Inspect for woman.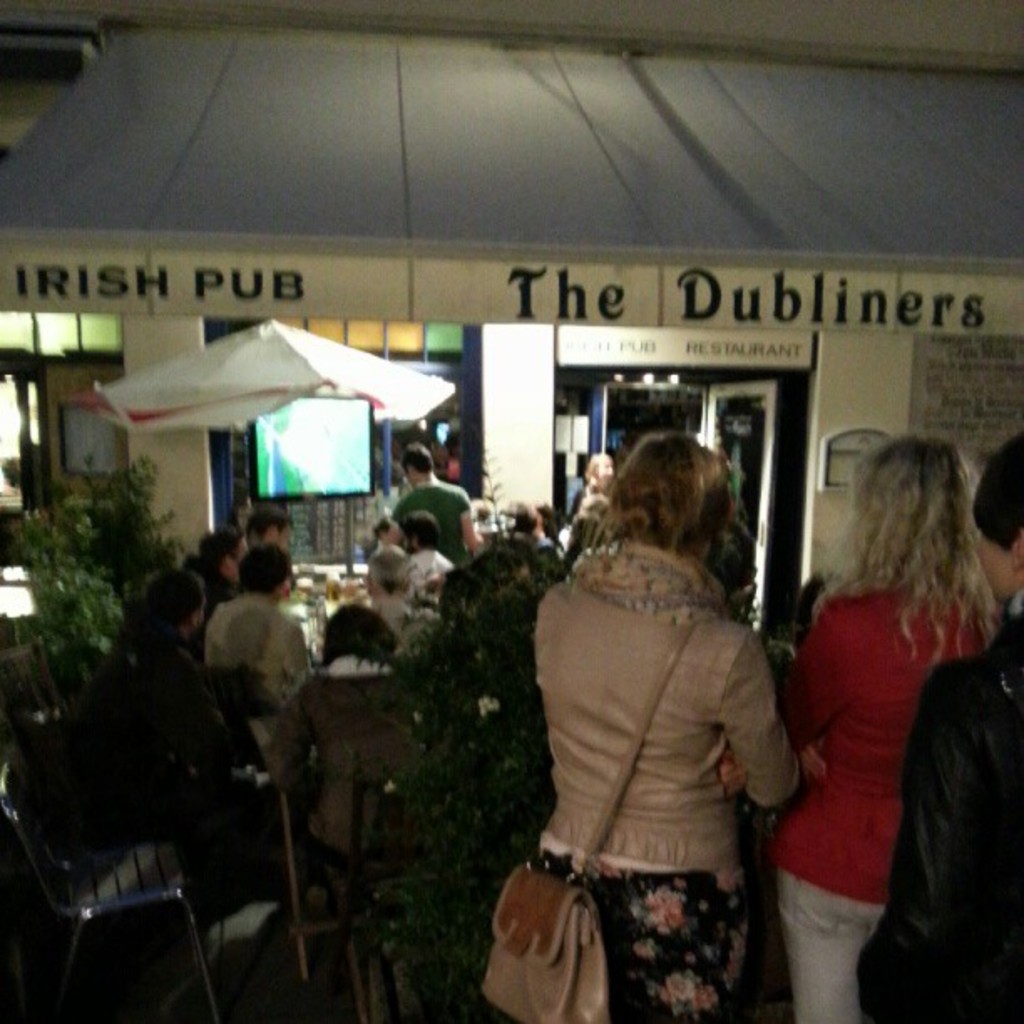
Inspection: (left=268, top=604, right=417, bottom=909).
